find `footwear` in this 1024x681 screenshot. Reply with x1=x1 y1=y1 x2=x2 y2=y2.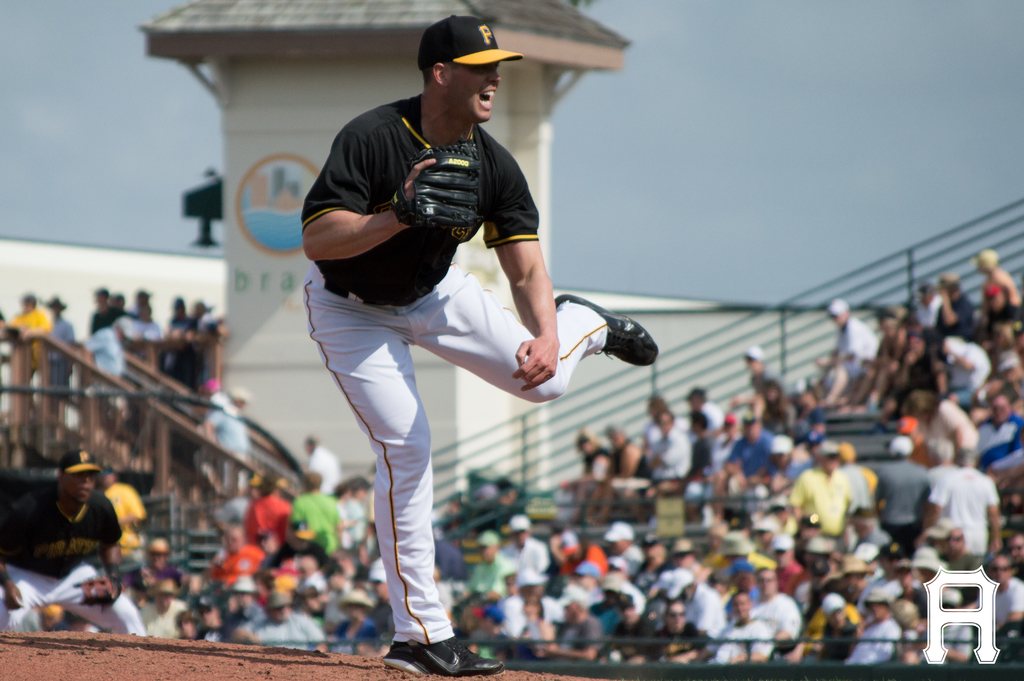
x1=383 y1=633 x2=507 y2=674.
